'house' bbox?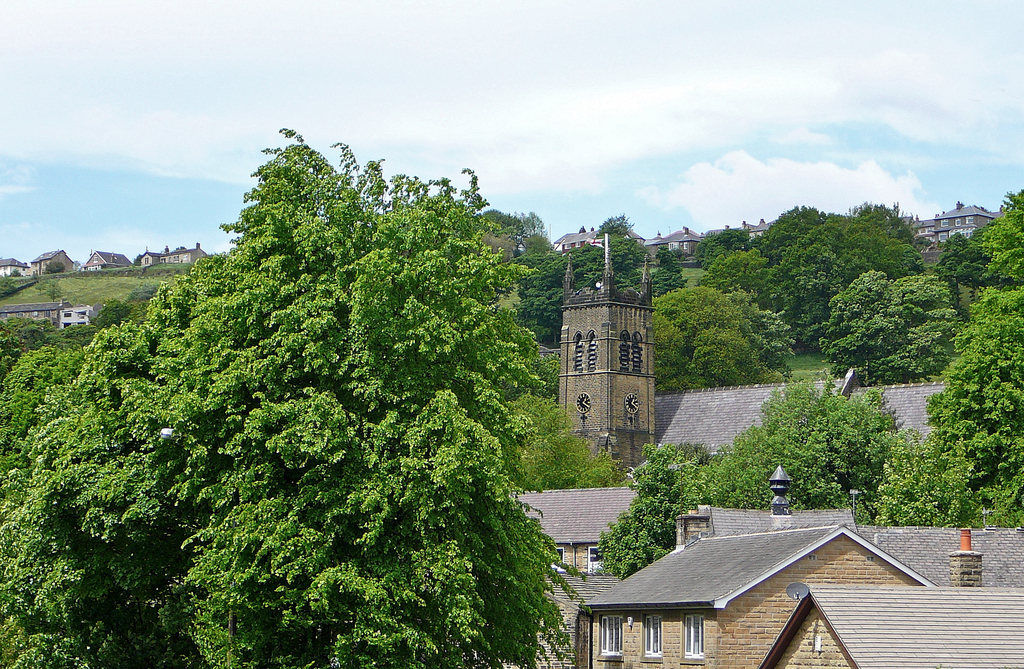
BBox(0, 257, 28, 278)
